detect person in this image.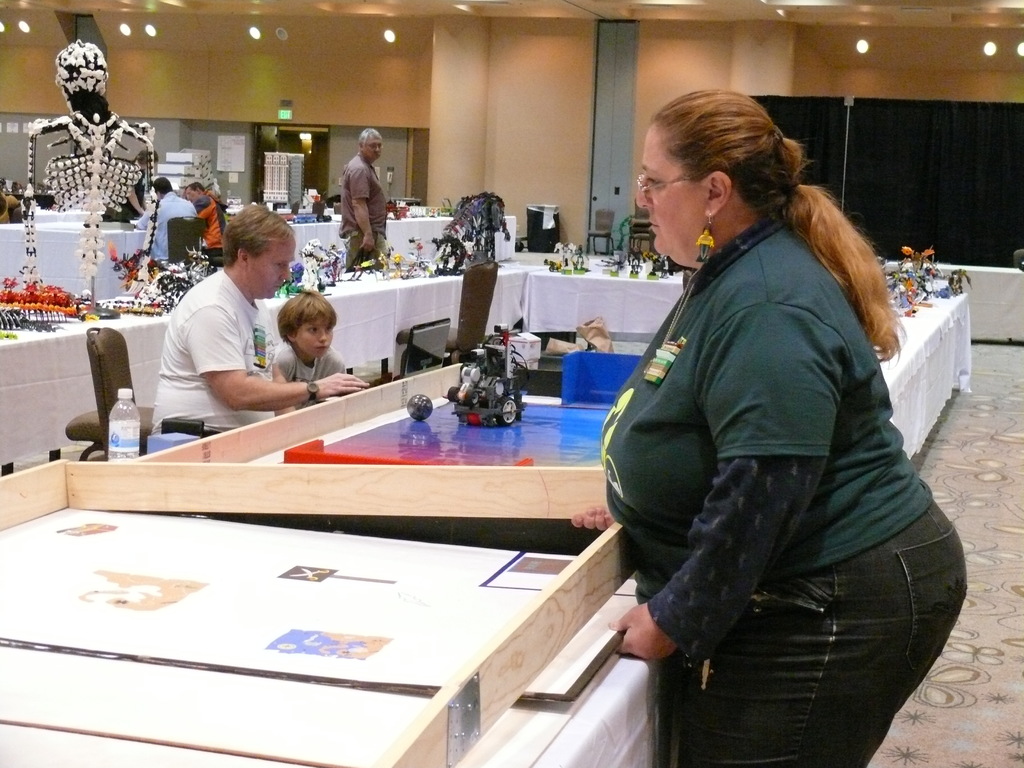
Detection: locate(136, 178, 196, 266).
